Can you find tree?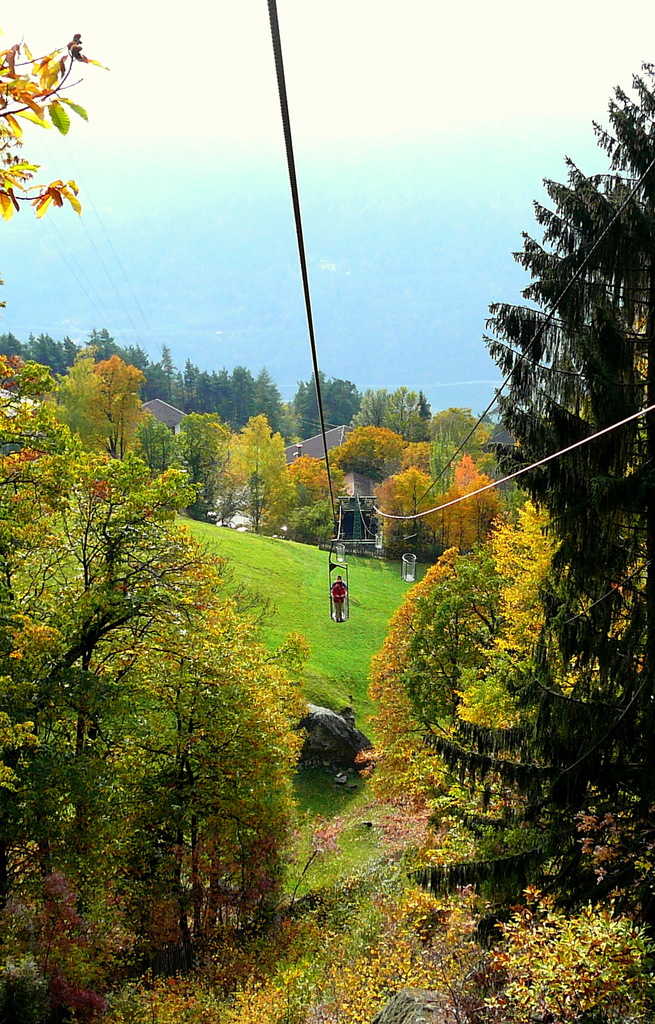
Yes, bounding box: x1=134 y1=349 x2=151 y2=369.
